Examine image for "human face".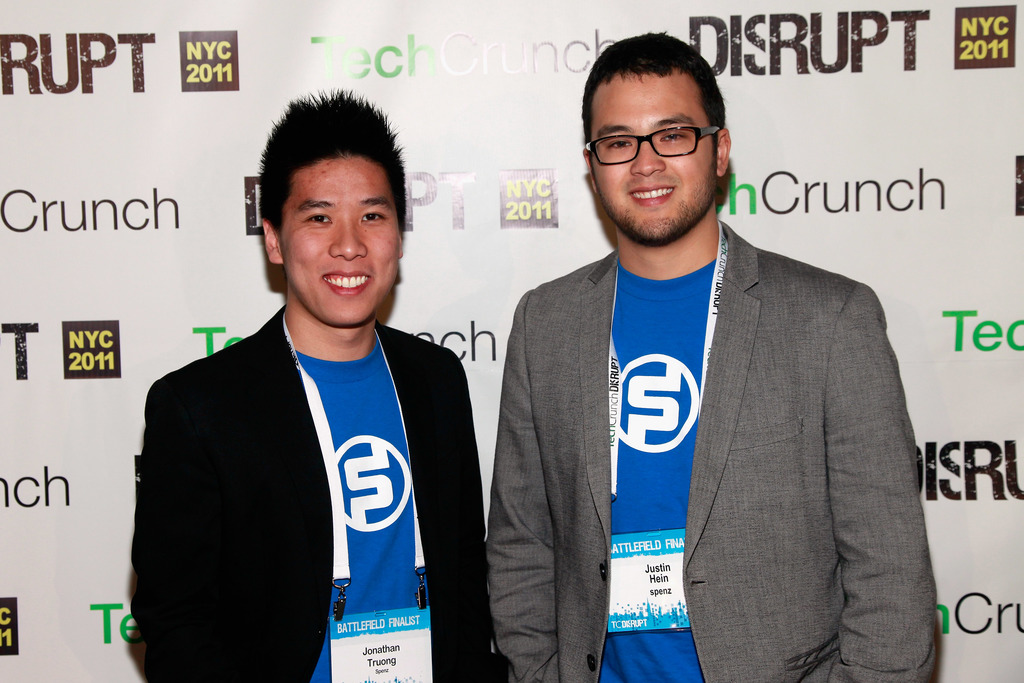
Examination result: [584,68,724,248].
